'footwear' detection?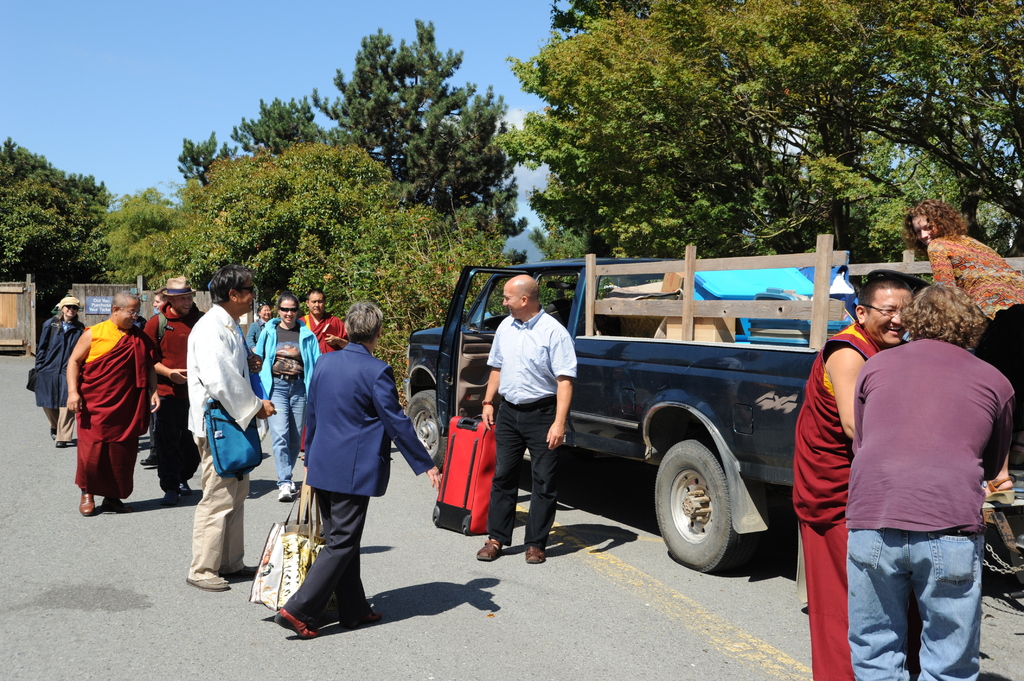
bbox=(471, 539, 503, 566)
